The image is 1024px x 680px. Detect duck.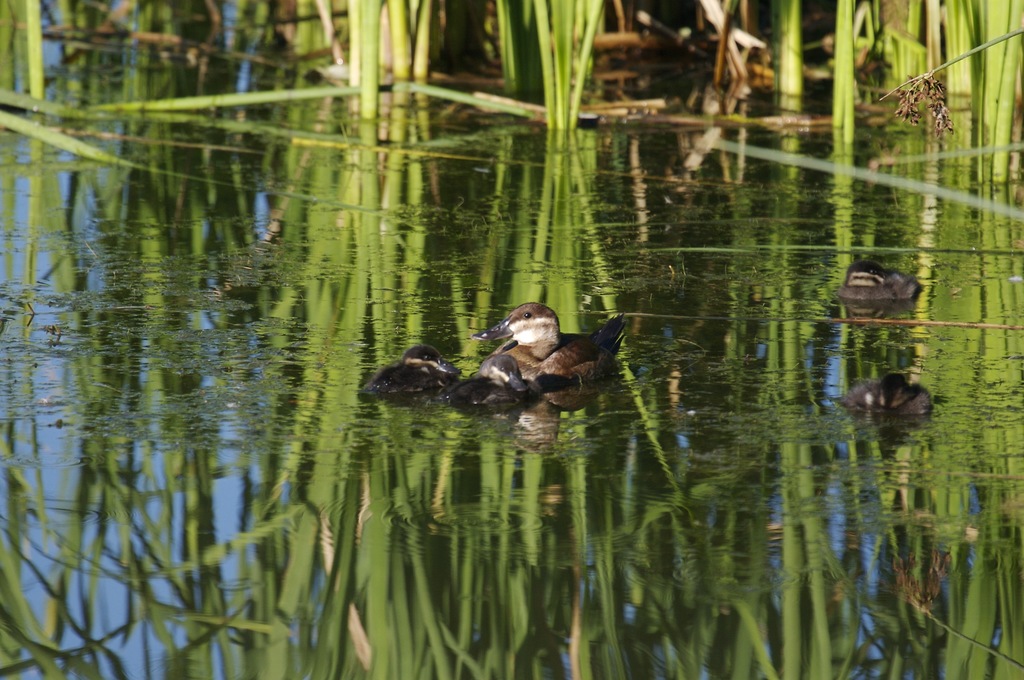
Detection: select_region(474, 356, 566, 400).
